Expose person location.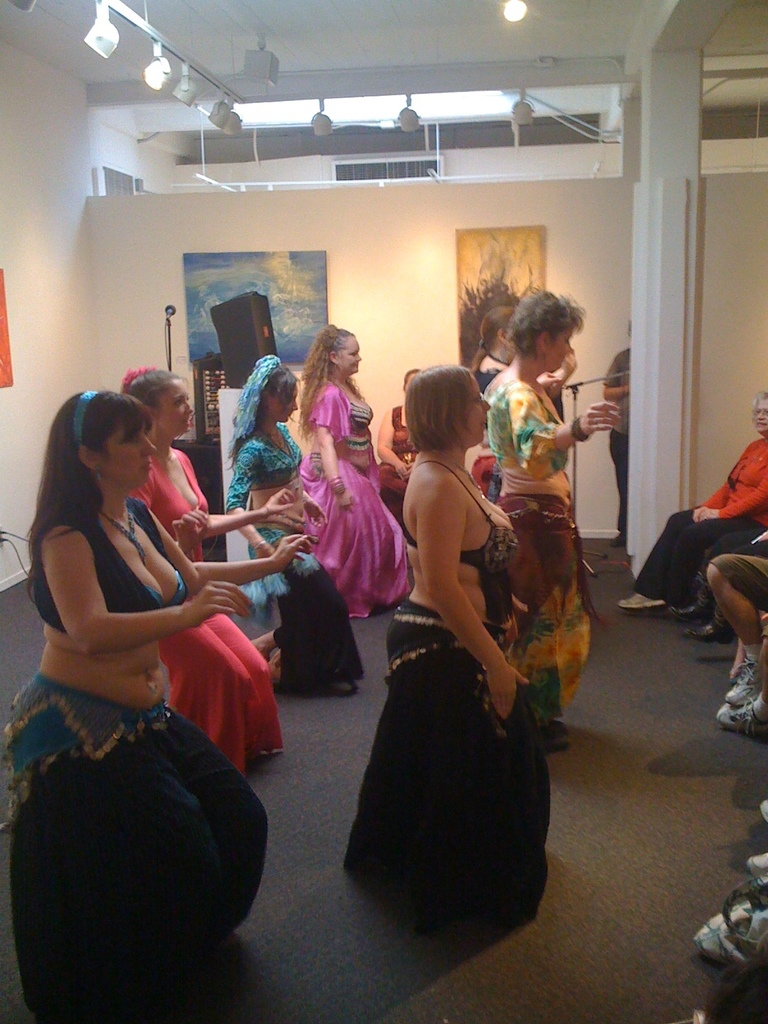
Exposed at 704 552 767 739.
